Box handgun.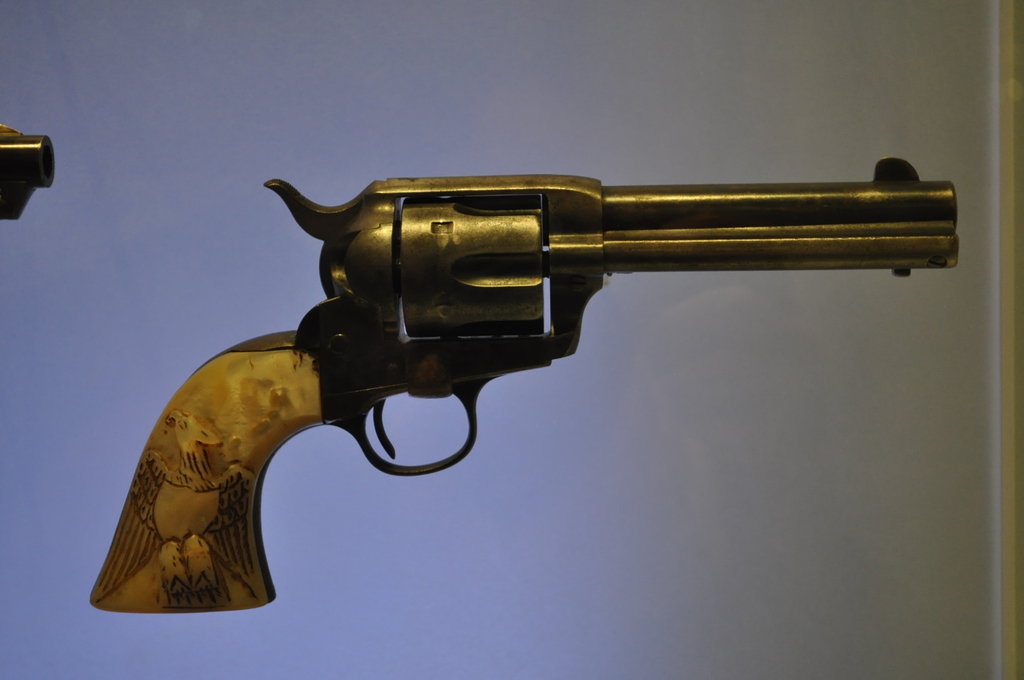
<bbox>0, 123, 55, 219</bbox>.
